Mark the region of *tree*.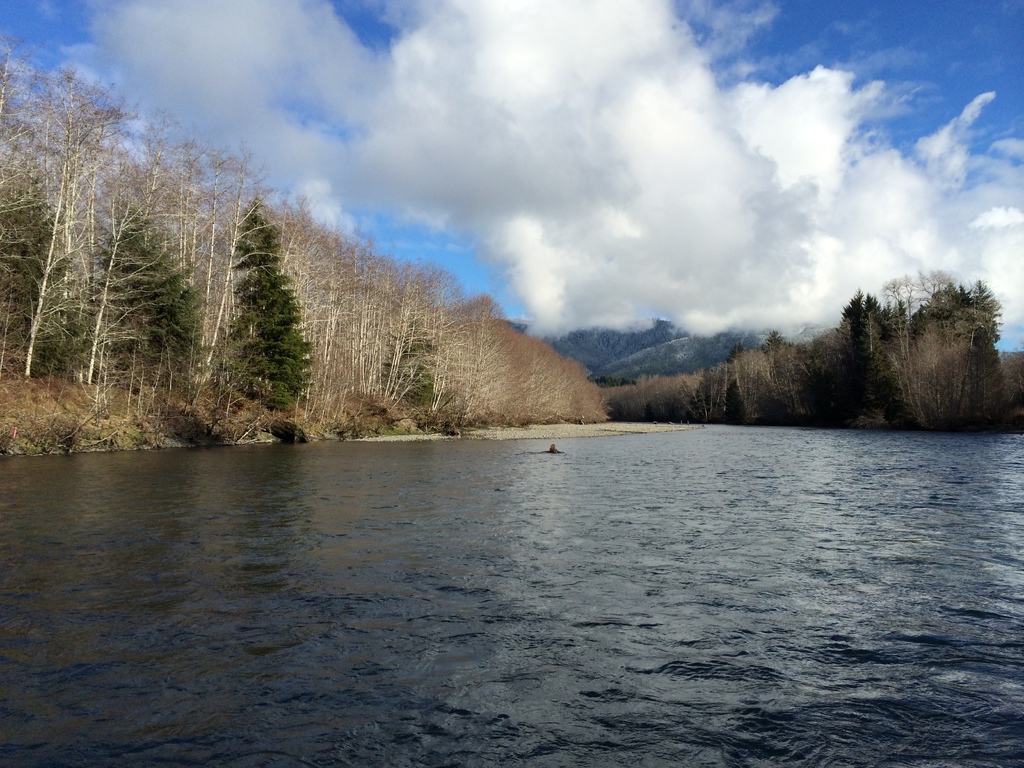
Region: box(200, 164, 304, 443).
